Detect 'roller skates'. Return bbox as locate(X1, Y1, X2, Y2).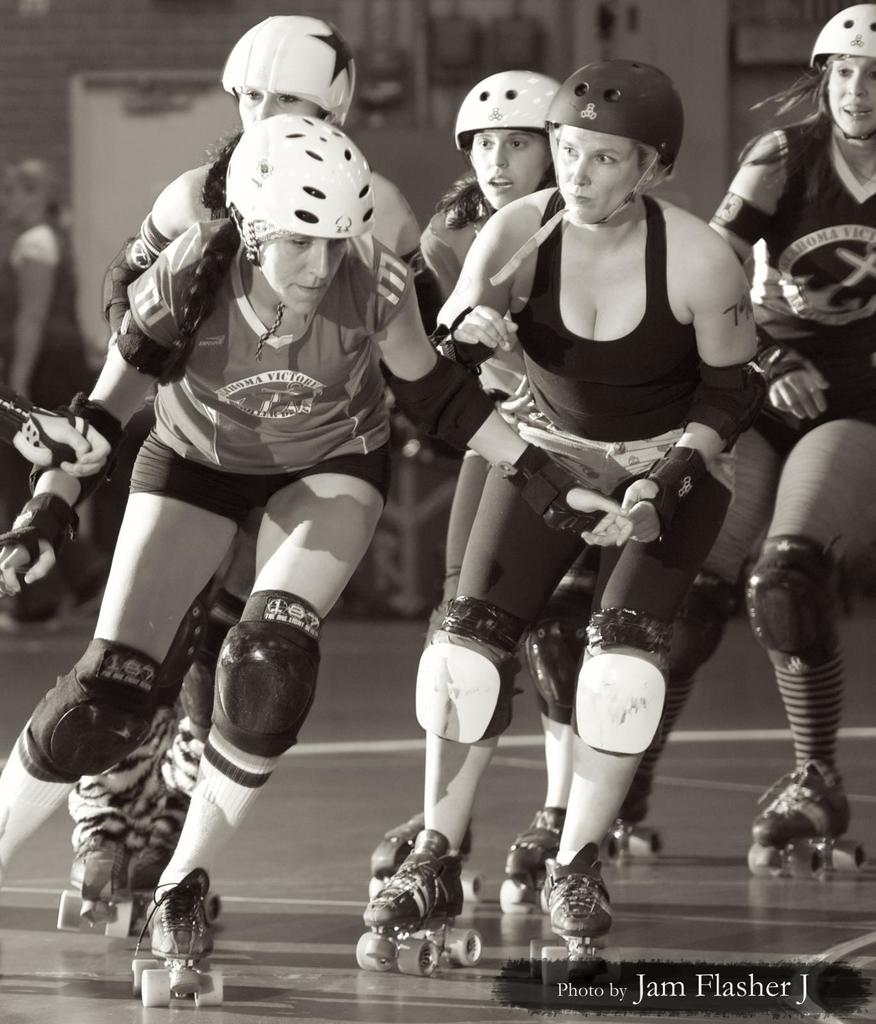
locate(538, 841, 616, 961).
